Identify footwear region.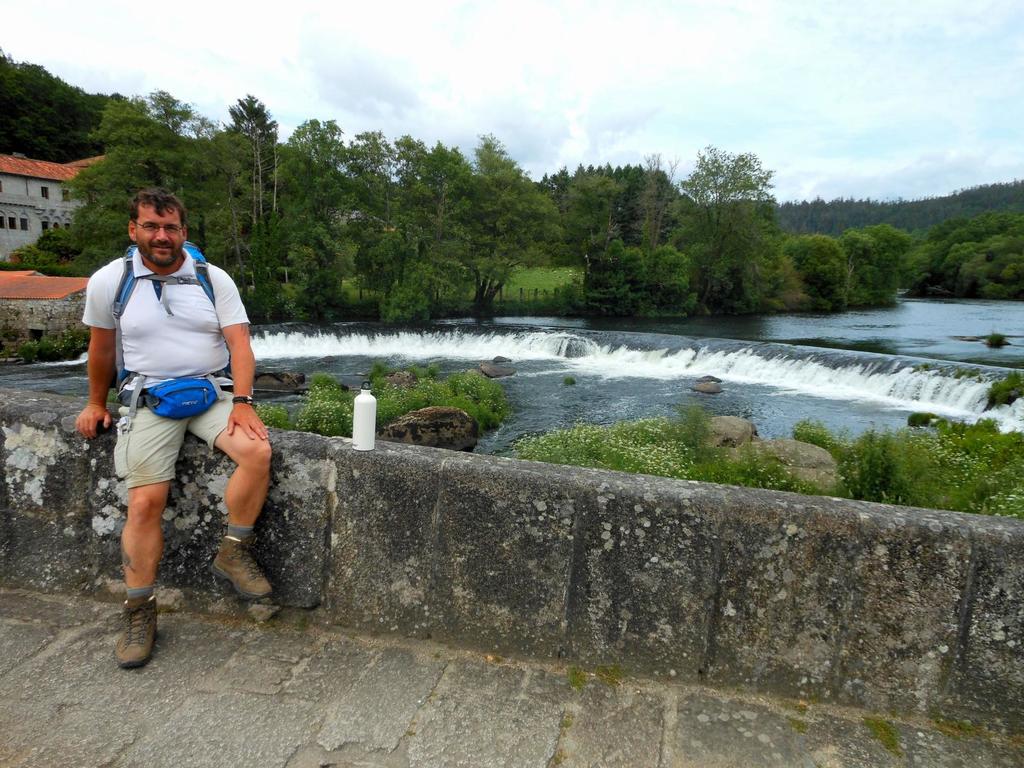
Region: [x1=110, y1=595, x2=163, y2=666].
